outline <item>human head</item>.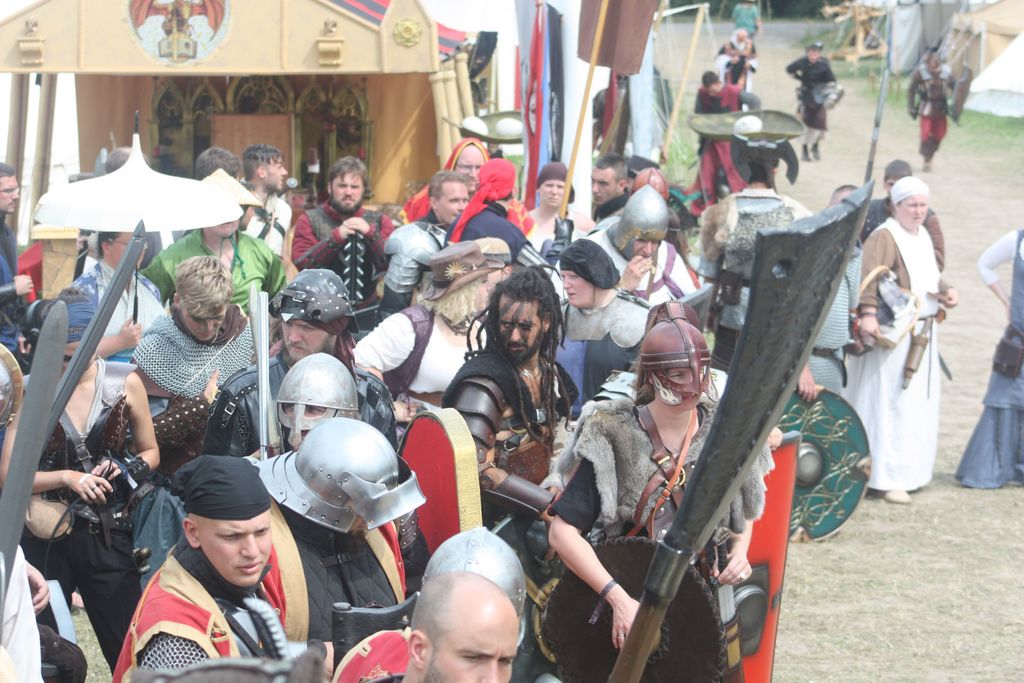
Outline: (left=588, top=157, right=628, bottom=206).
